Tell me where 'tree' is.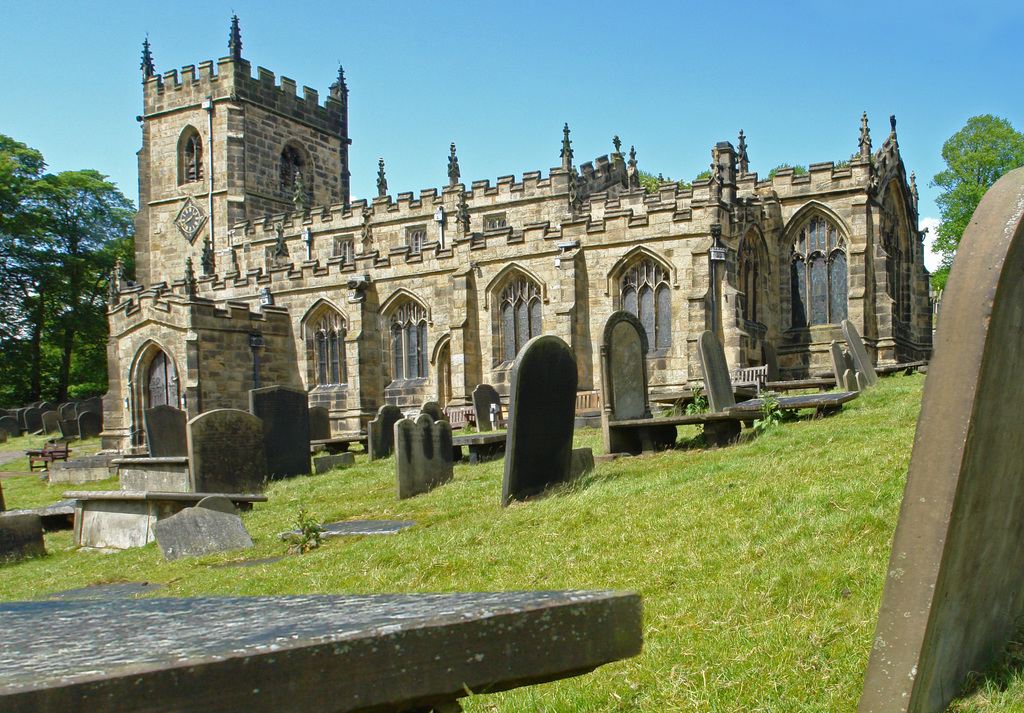
'tree' is at detection(929, 163, 964, 298).
